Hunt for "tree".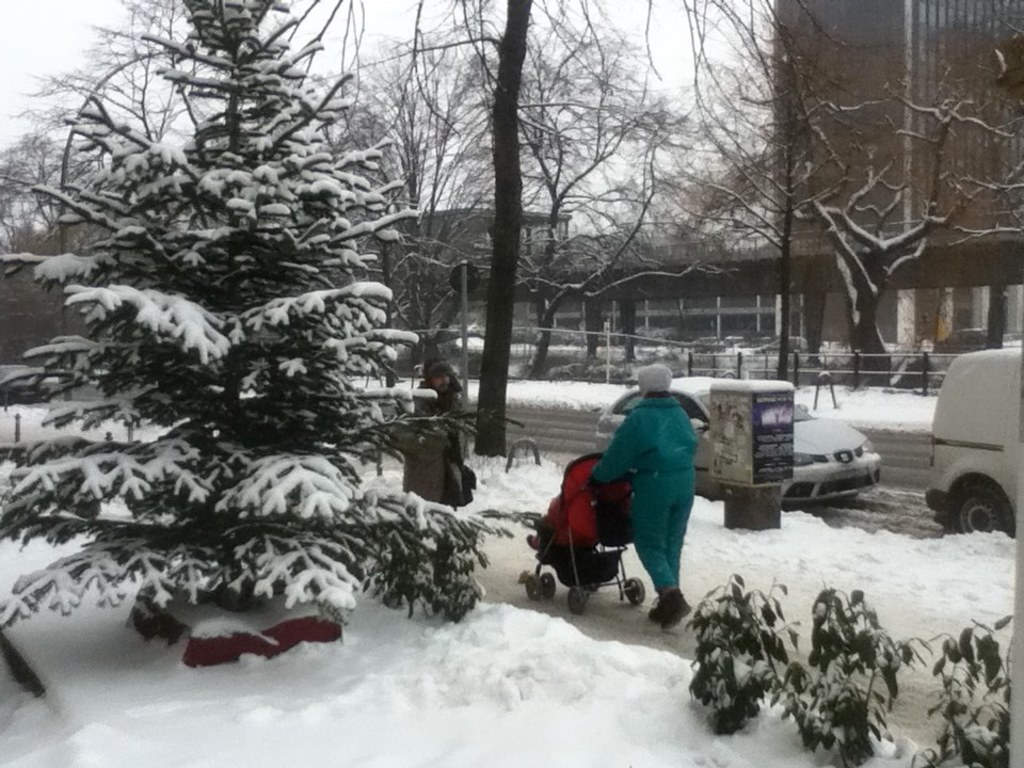
Hunted down at [left=923, top=0, right=1023, bottom=354].
